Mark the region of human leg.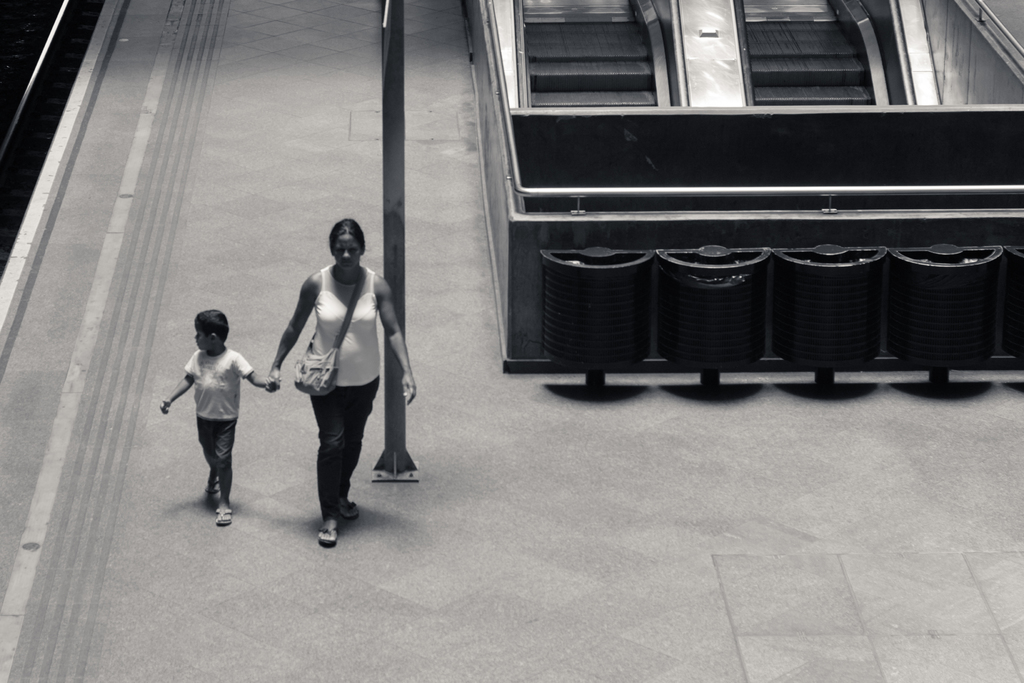
Region: left=194, top=418, right=215, bottom=496.
